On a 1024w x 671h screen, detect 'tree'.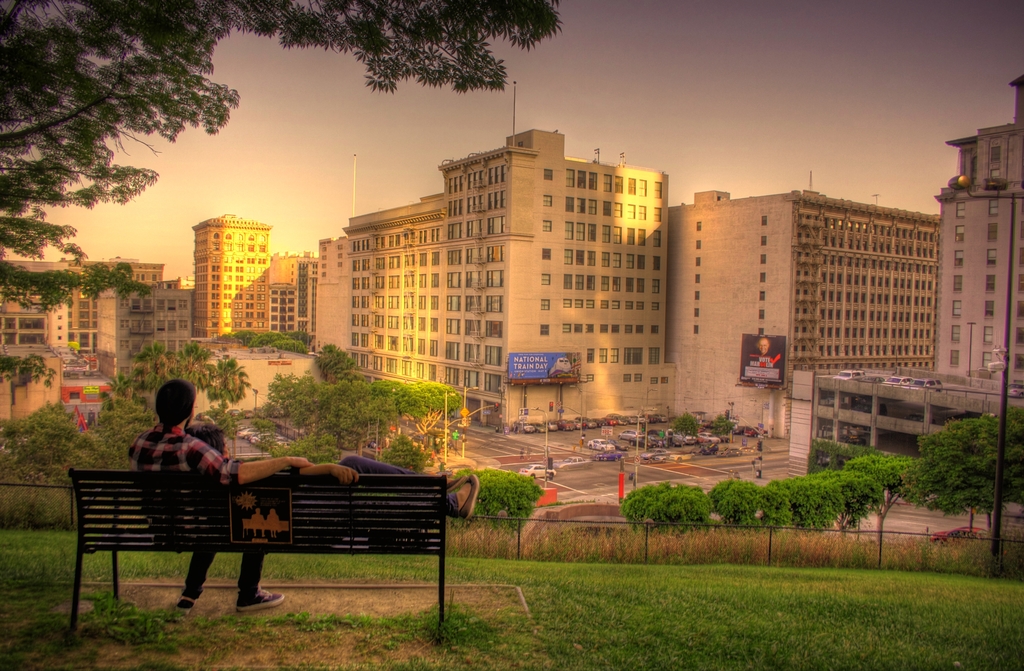
left=614, top=476, right=709, bottom=531.
